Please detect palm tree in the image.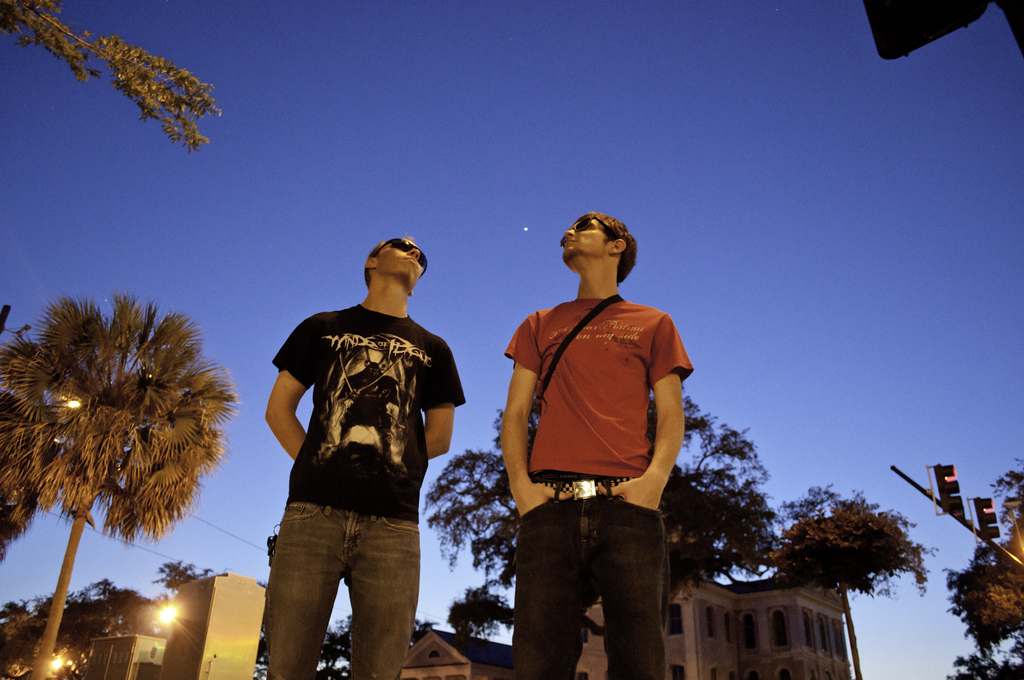
[0,315,229,674].
